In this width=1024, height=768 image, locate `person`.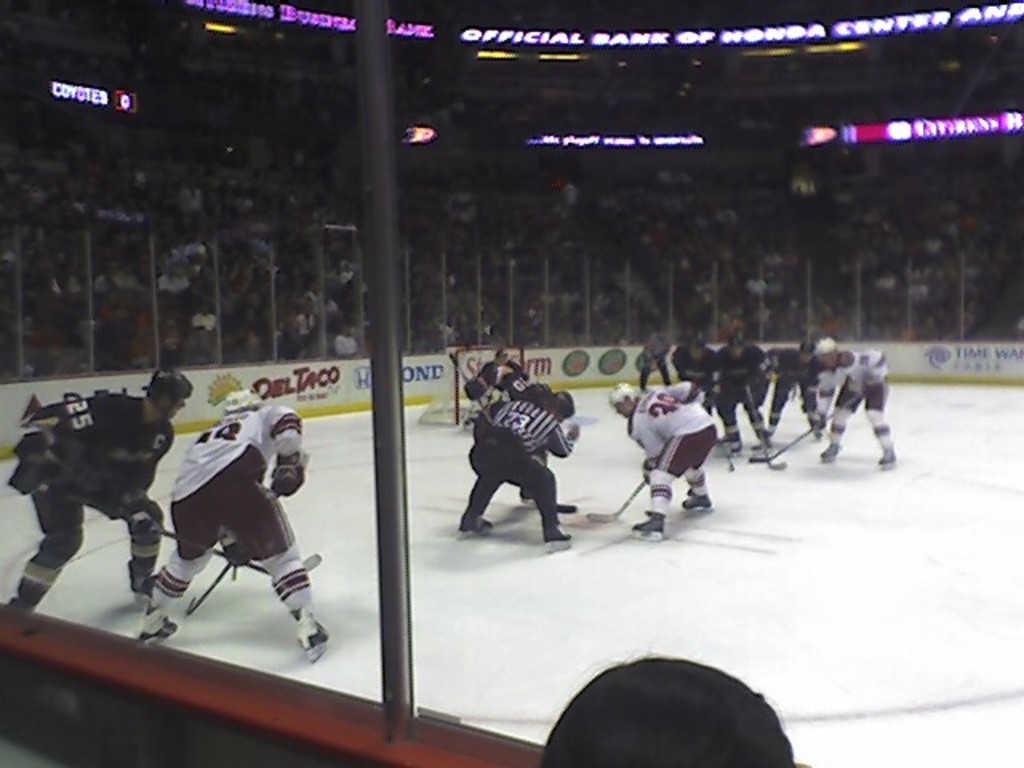
Bounding box: 6, 368, 194, 610.
